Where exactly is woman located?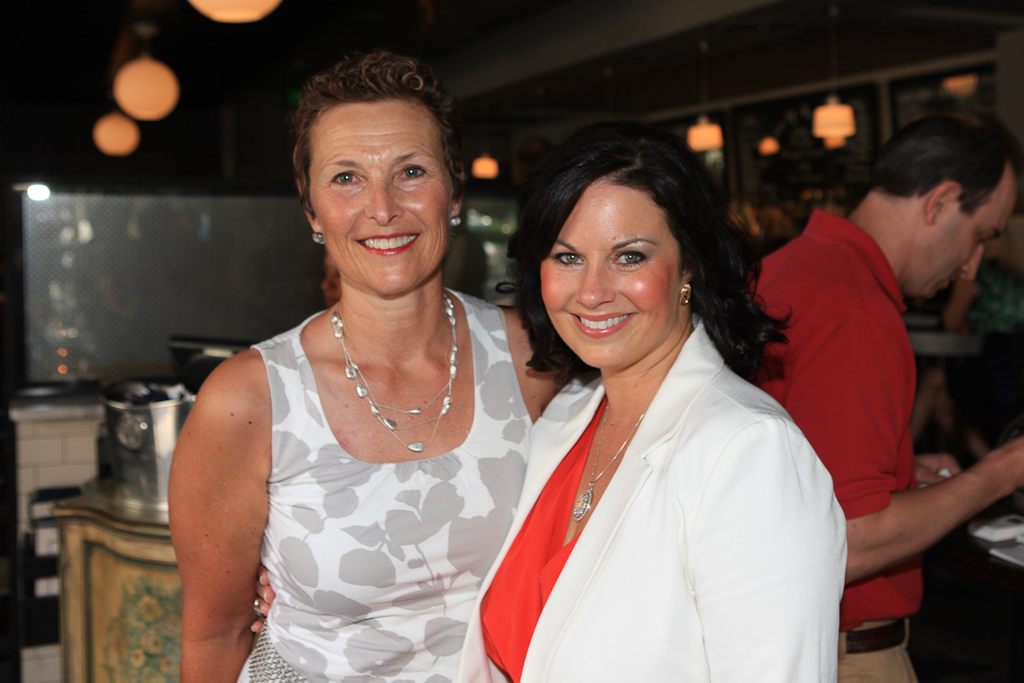
Its bounding box is [249, 124, 847, 682].
